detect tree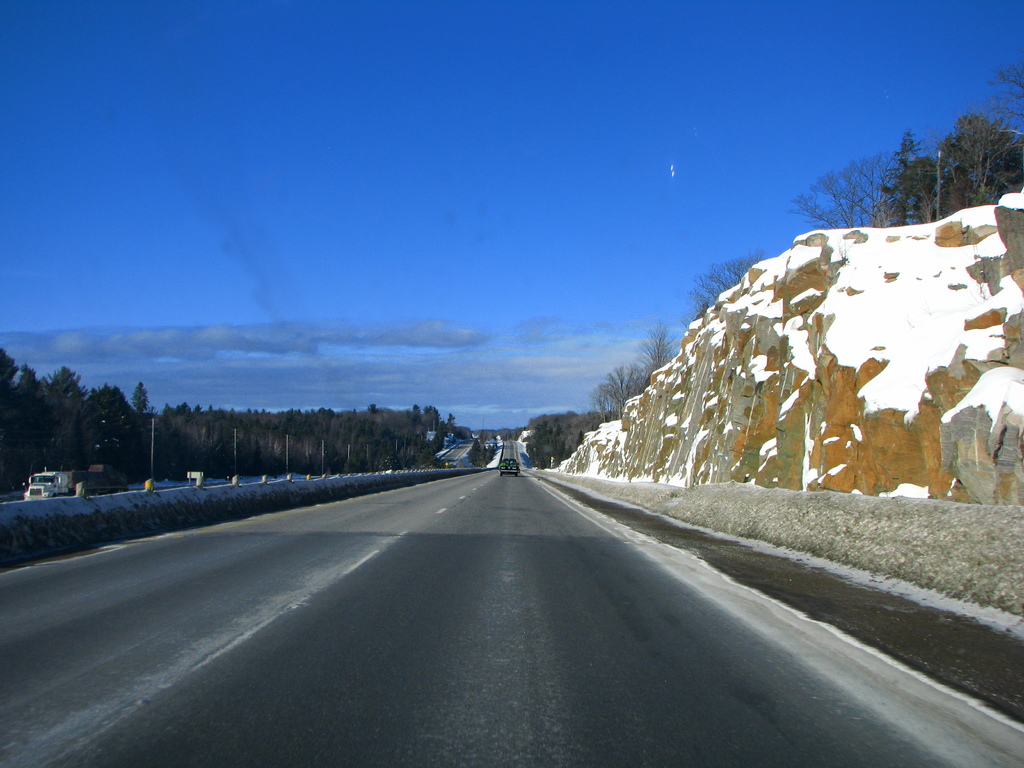
bbox=(659, 249, 759, 323)
